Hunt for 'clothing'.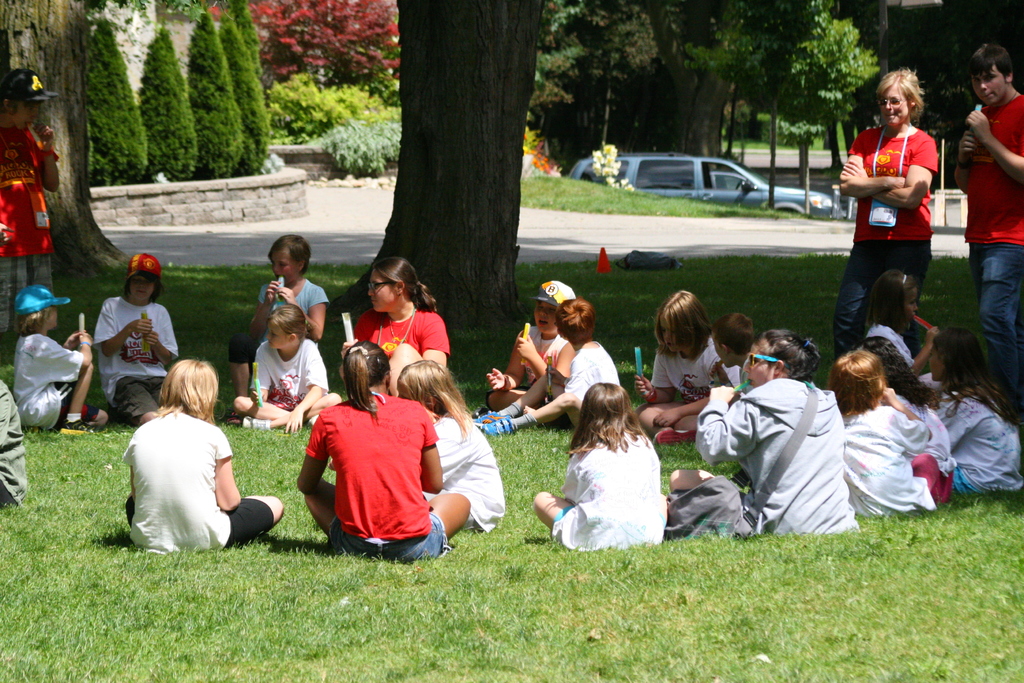
Hunted down at select_region(8, 336, 99, 429).
